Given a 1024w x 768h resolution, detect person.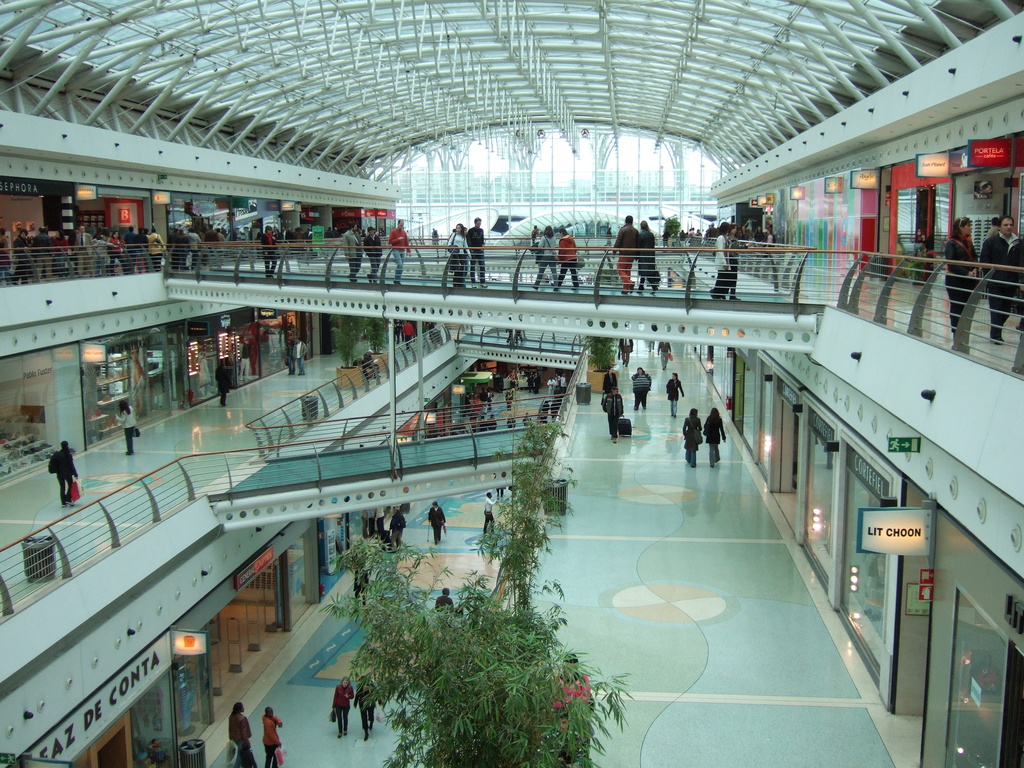
978 211 1023 346.
